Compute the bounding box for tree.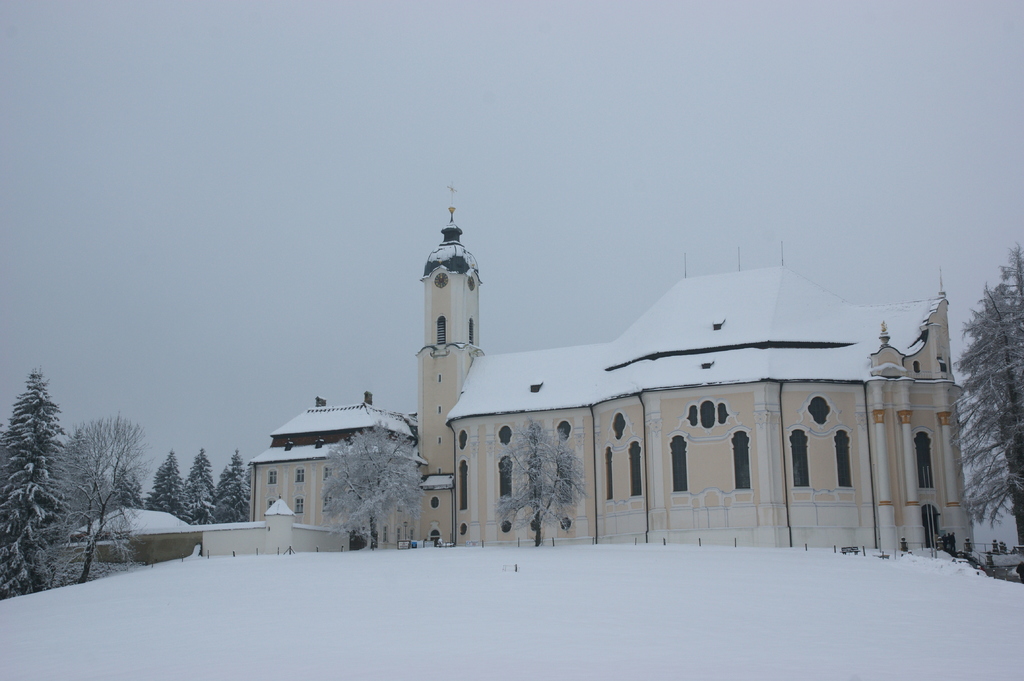
(141, 449, 193, 521).
